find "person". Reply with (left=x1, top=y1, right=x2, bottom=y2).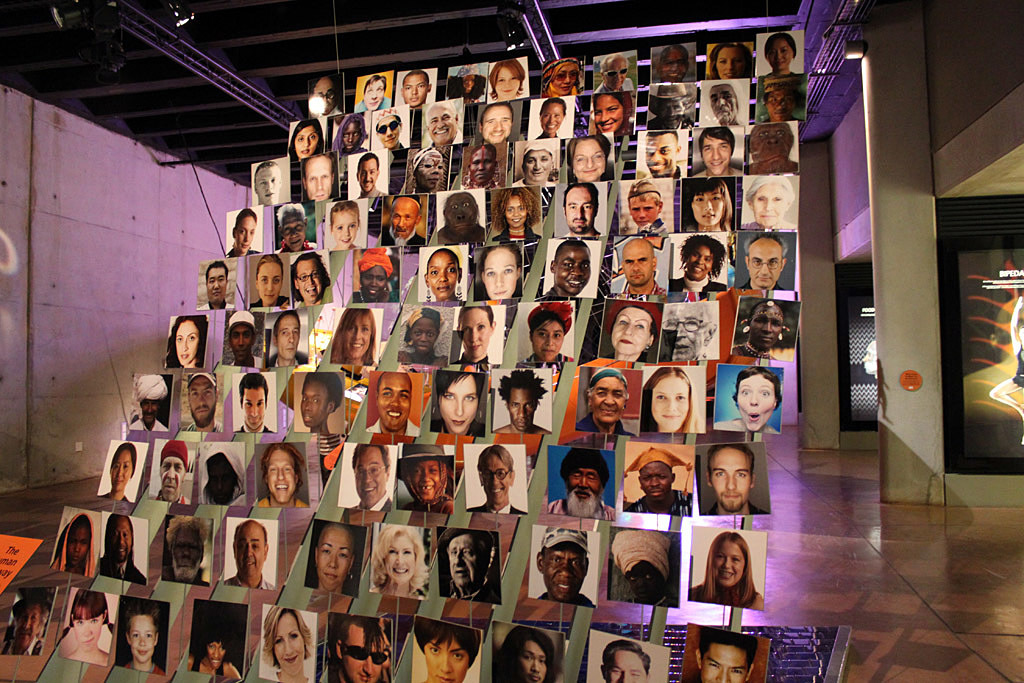
(left=600, top=638, right=651, bottom=682).
